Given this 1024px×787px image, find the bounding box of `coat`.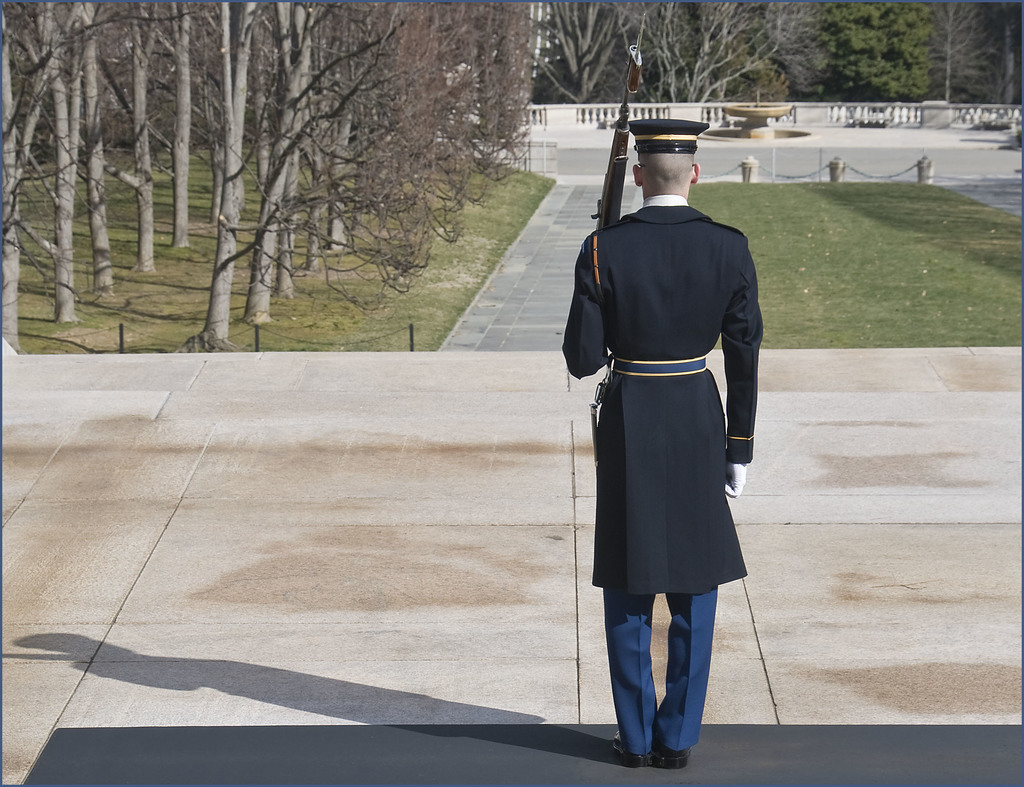
detection(558, 203, 765, 601).
